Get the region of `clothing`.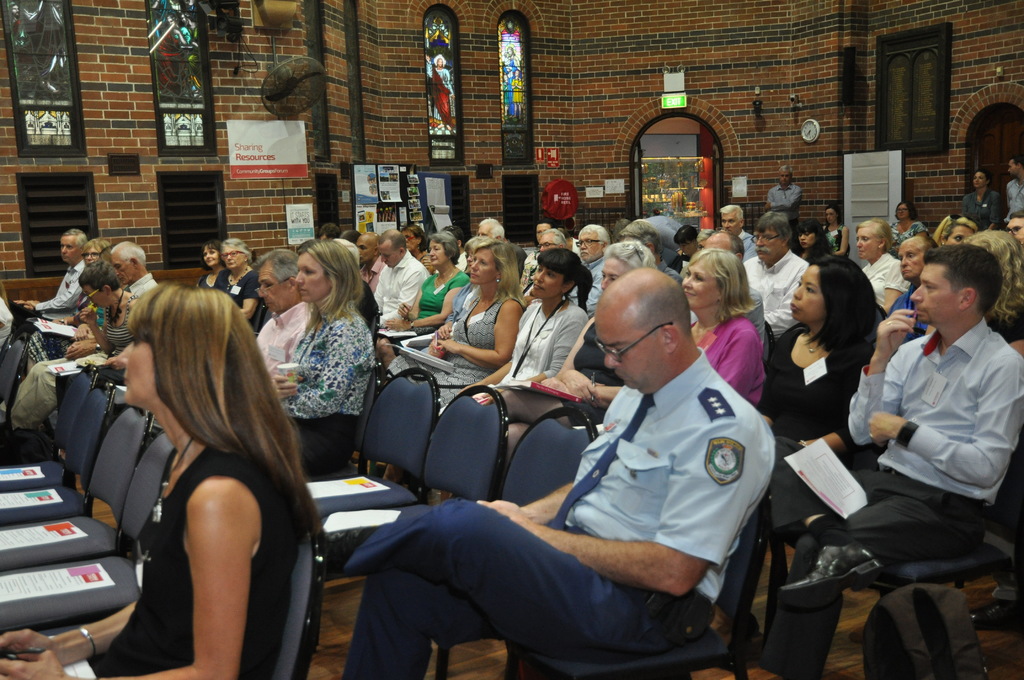
(left=416, top=248, right=428, bottom=263).
